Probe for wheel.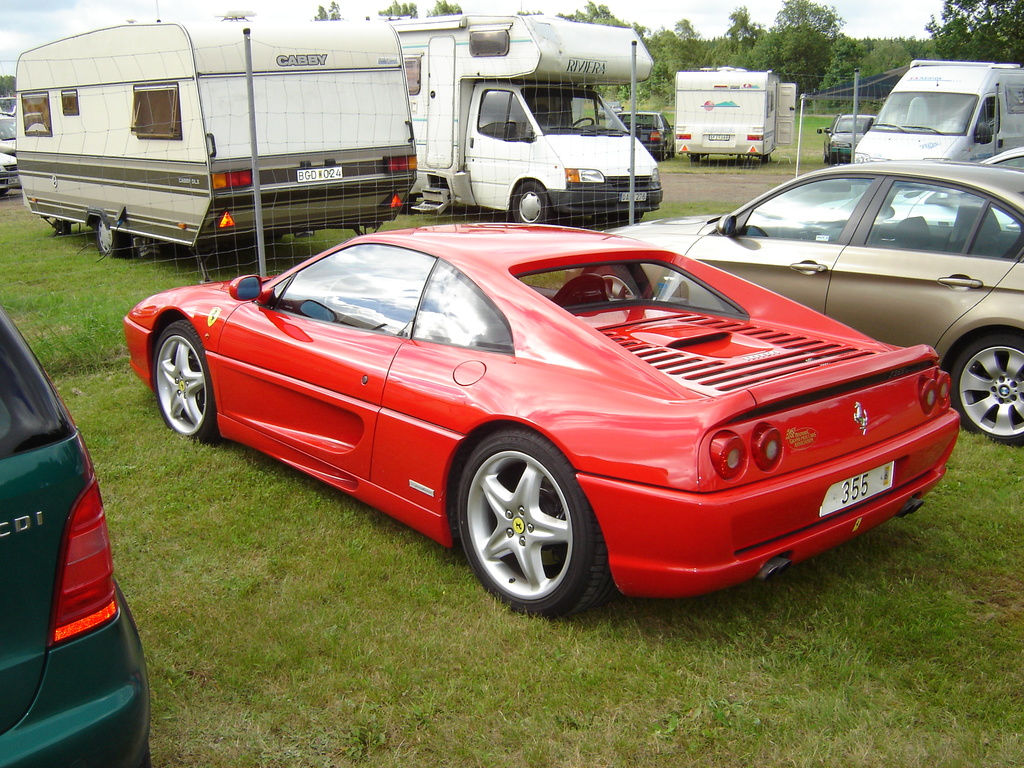
Probe result: [458,436,594,614].
